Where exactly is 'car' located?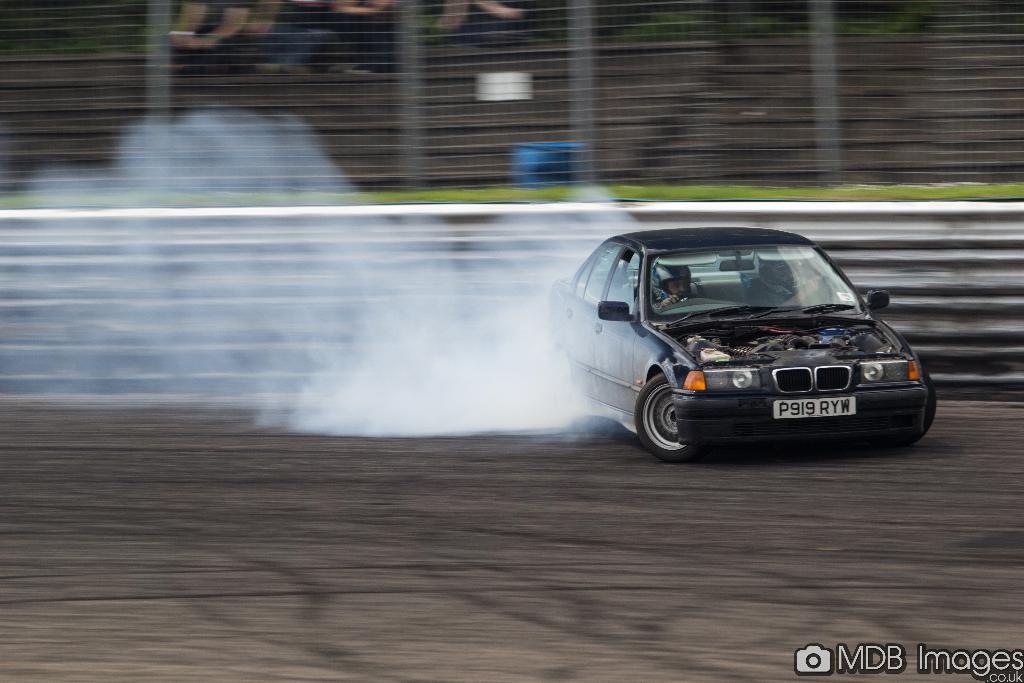
Its bounding box is {"left": 547, "top": 228, "right": 930, "bottom": 465}.
